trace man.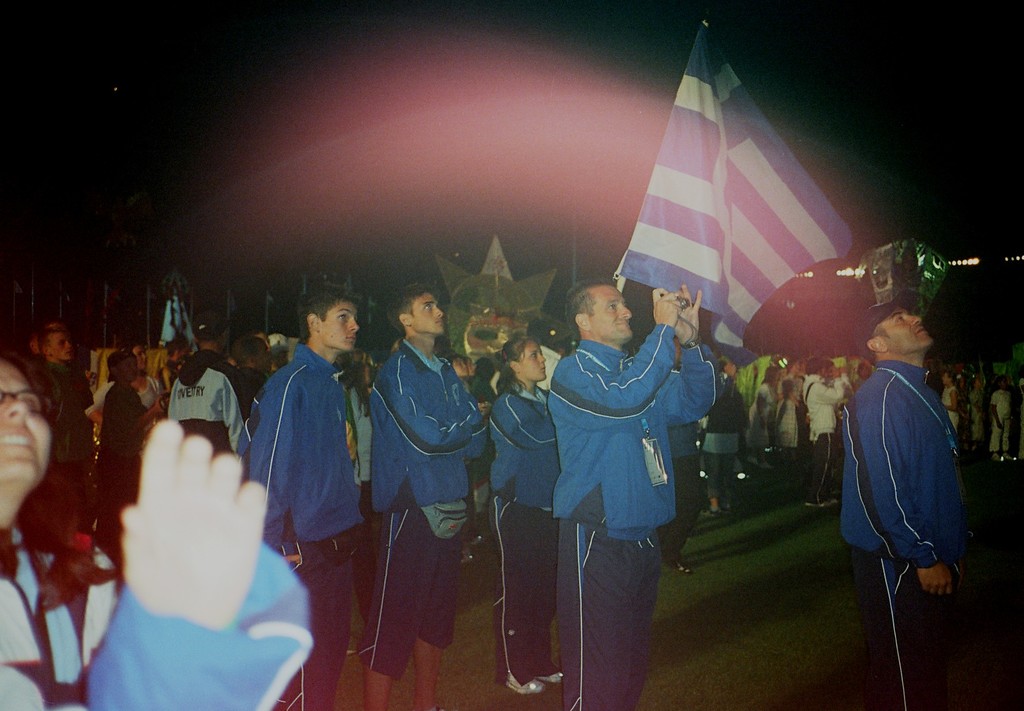
Traced to <bbox>800, 356, 854, 507</bbox>.
